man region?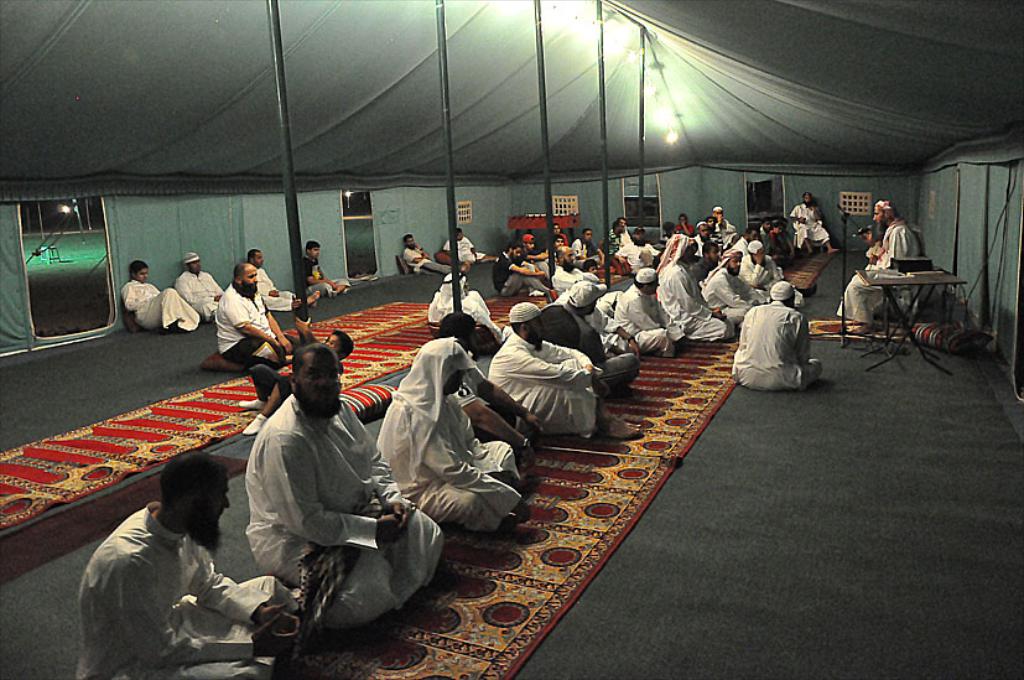
571,229,601,268
